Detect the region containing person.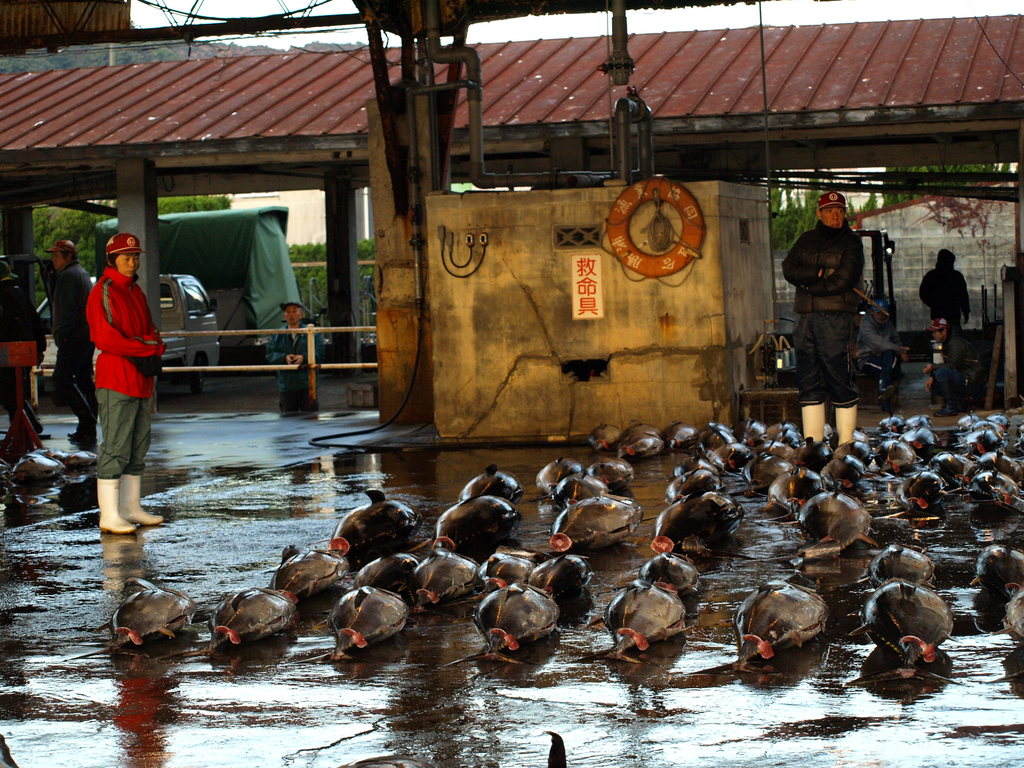
<box>93,232,183,536</box>.
